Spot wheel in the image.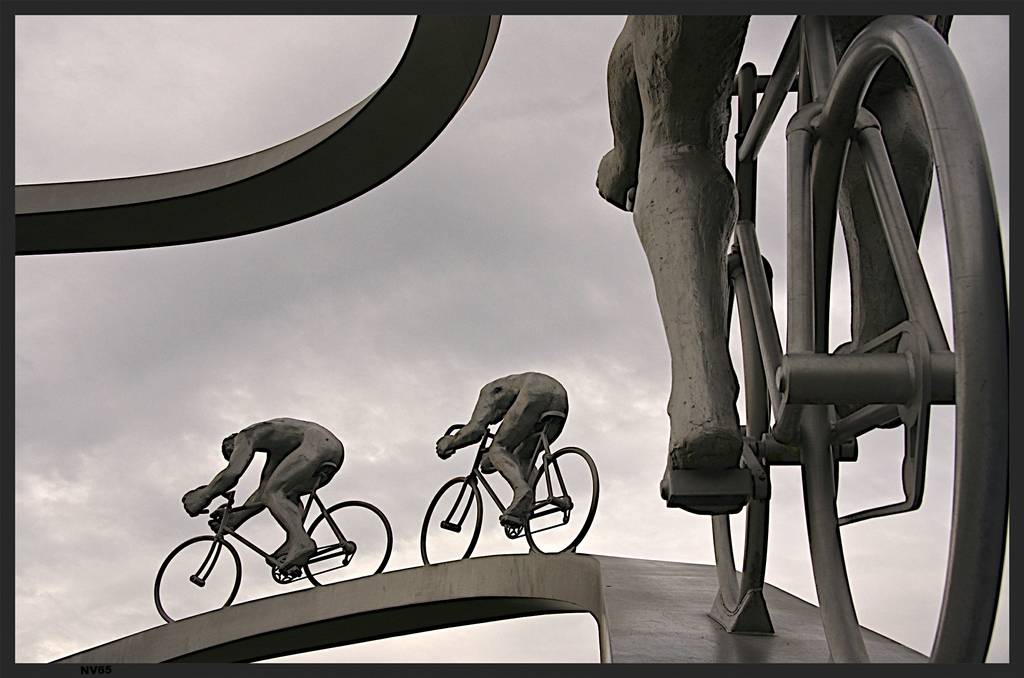
wheel found at (707,221,772,611).
